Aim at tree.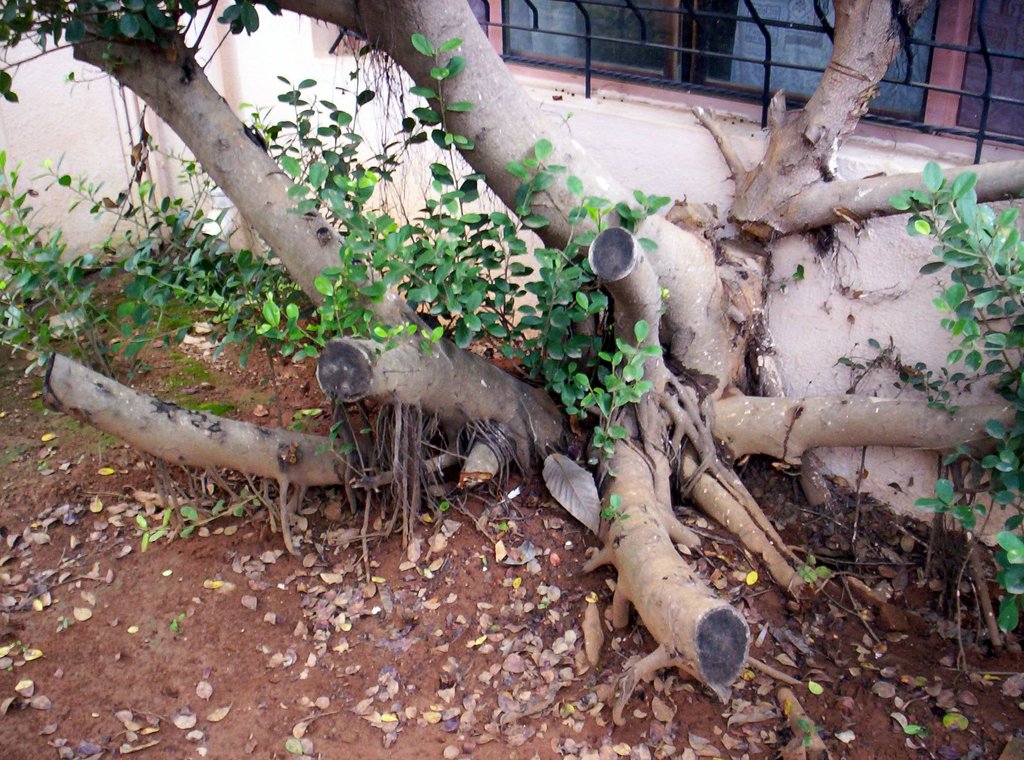
Aimed at [56,0,1009,665].
